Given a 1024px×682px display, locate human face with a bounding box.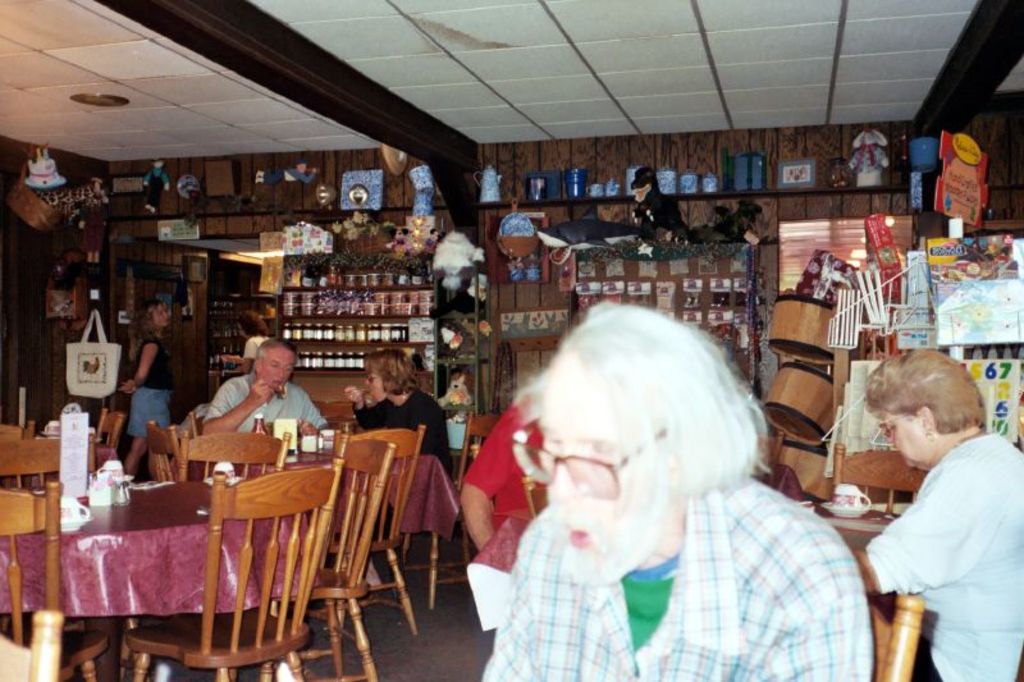
Located: region(541, 365, 640, 555).
